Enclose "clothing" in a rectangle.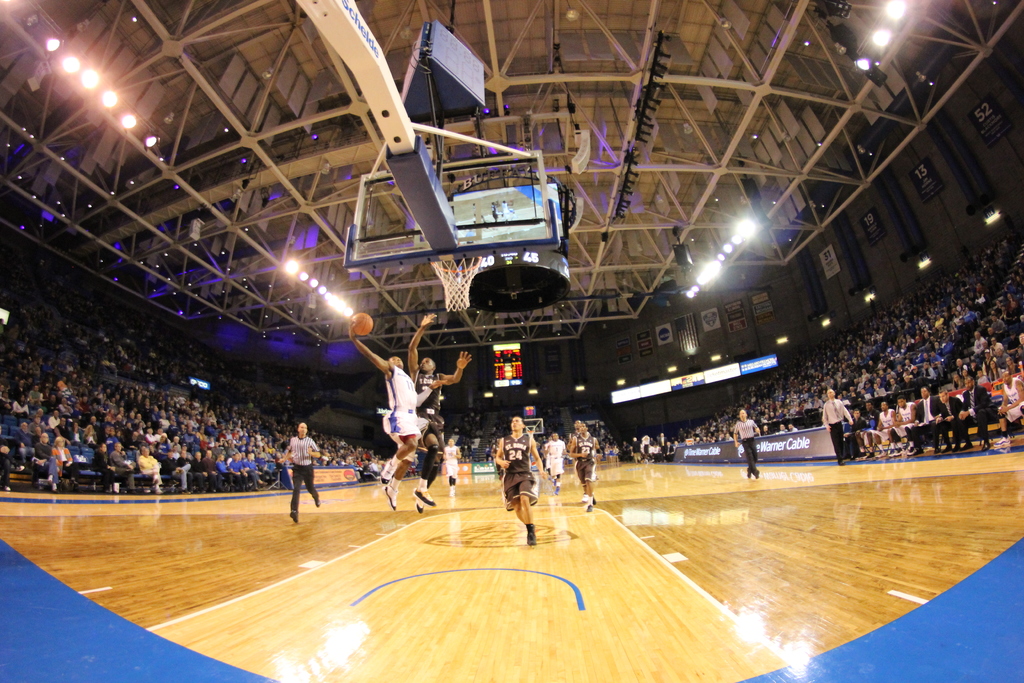
detection(822, 388, 851, 469).
